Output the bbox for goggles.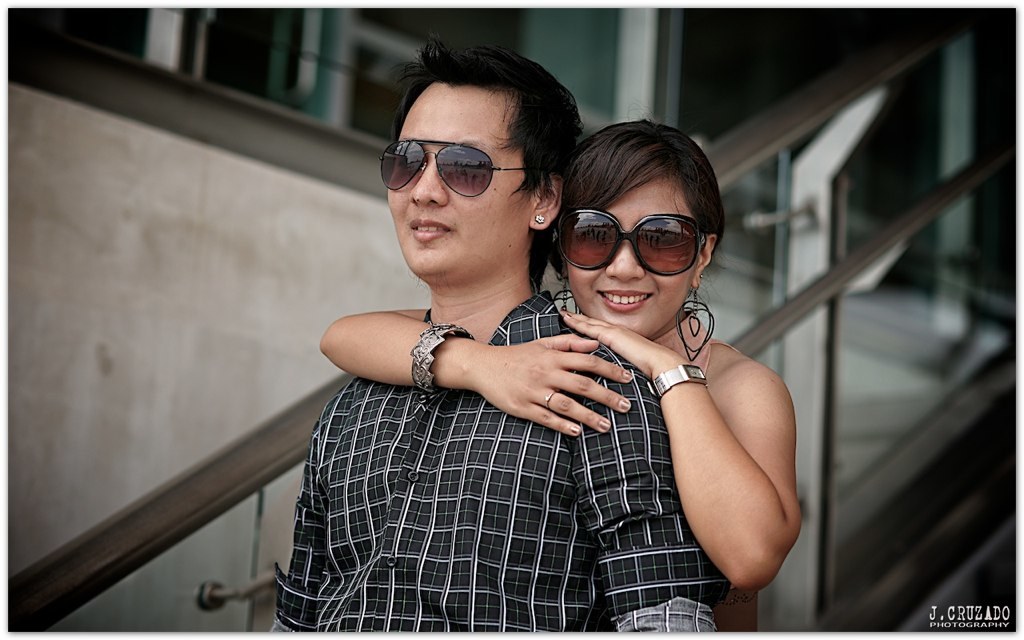
x1=387 y1=126 x2=528 y2=190.
